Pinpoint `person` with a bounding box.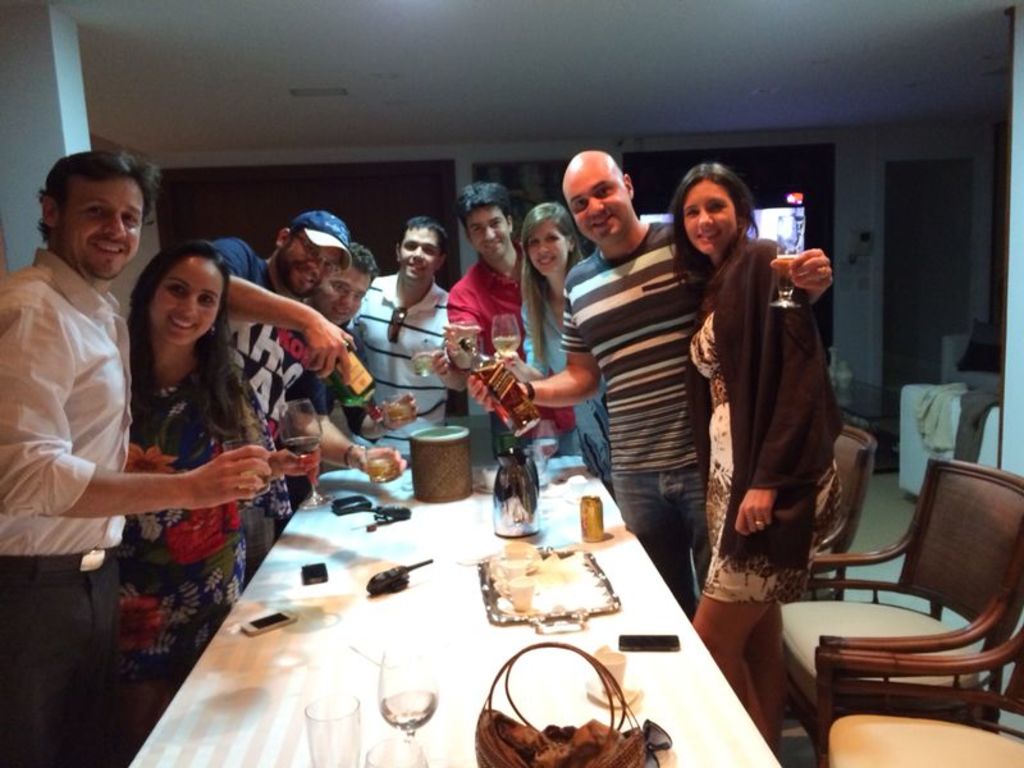
x1=205 y1=209 x2=360 y2=529.
